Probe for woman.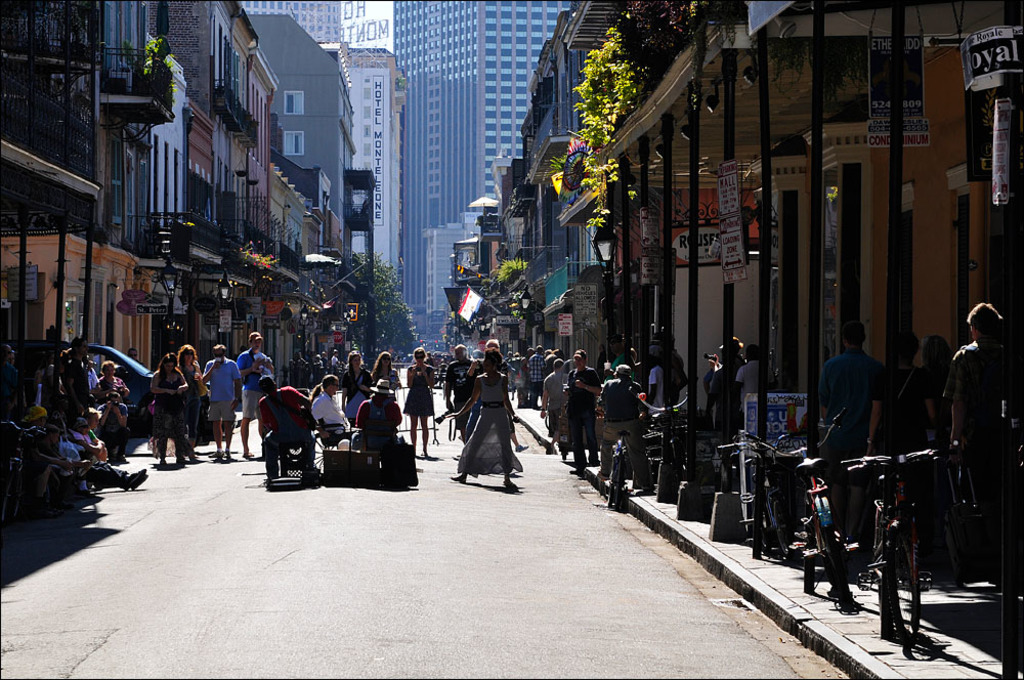
Probe result: <region>341, 350, 372, 428</region>.
